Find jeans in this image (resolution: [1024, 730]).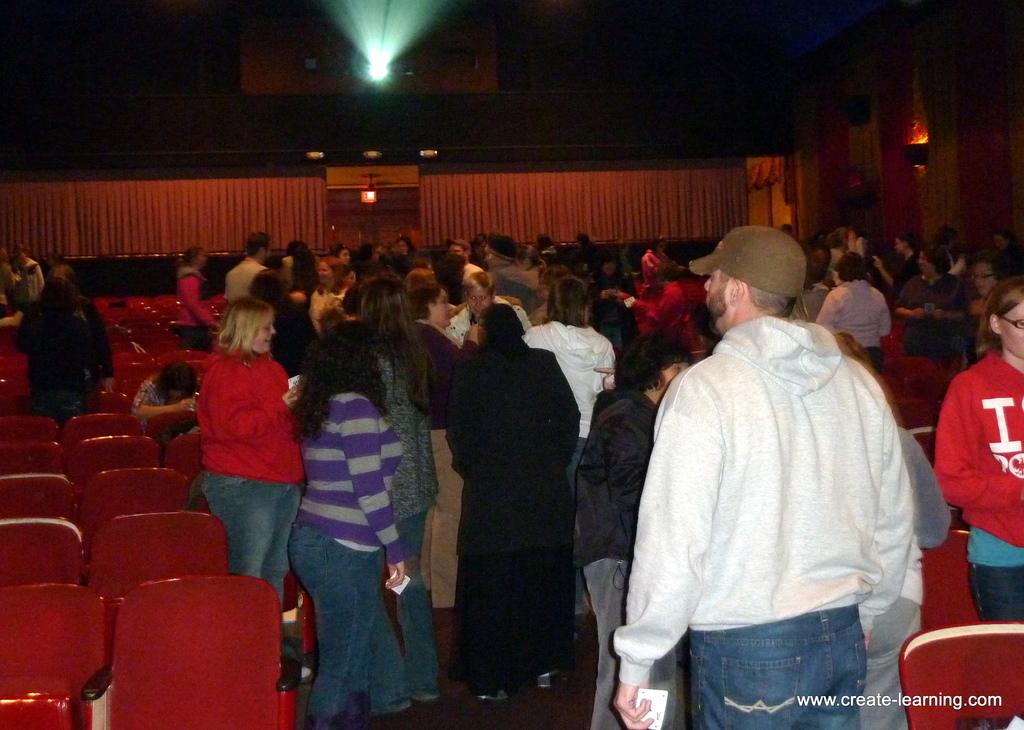
<bbox>286, 523, 381, 725</bbox>.
